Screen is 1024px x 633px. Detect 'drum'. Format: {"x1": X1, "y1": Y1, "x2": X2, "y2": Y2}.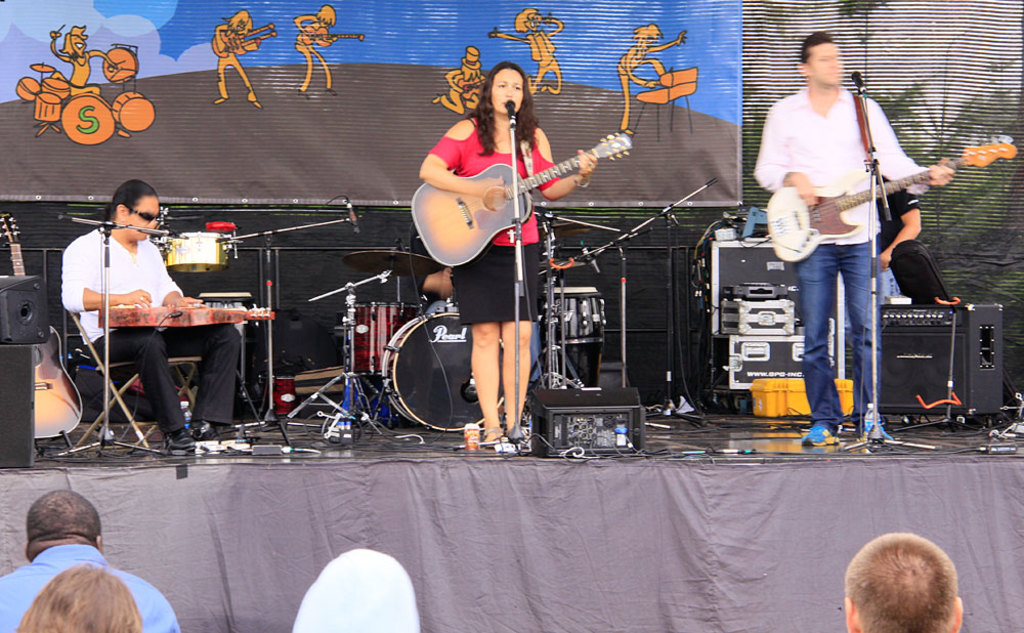
{"x1": 541, "y1": 284, "x2": 602, "y2": 389}.
